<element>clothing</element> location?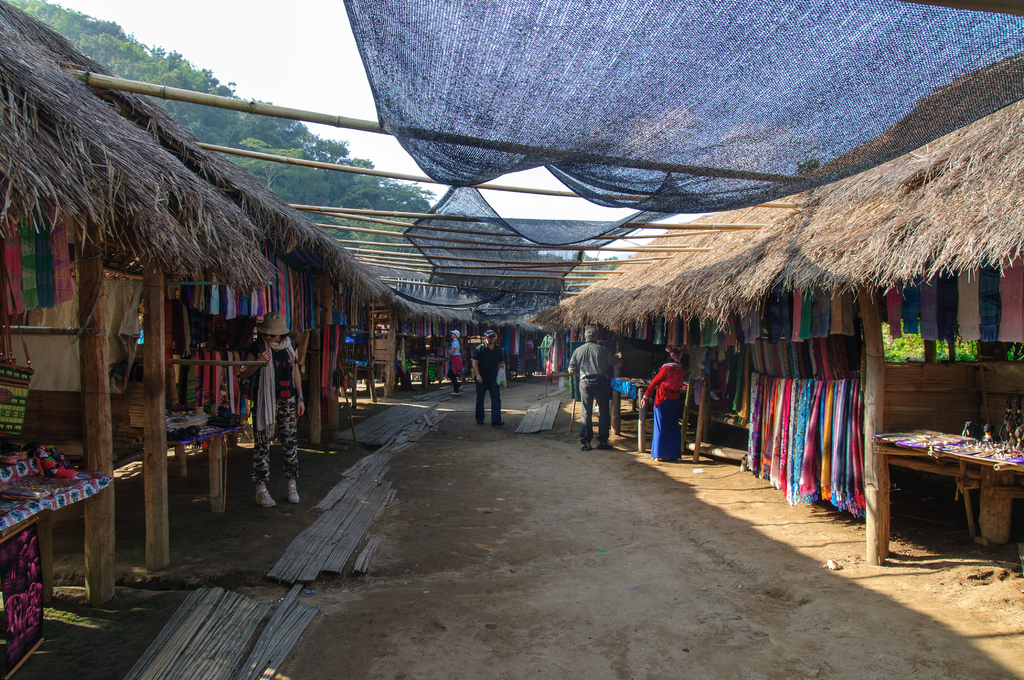
left=260, top=330, right=298, bottom=429
